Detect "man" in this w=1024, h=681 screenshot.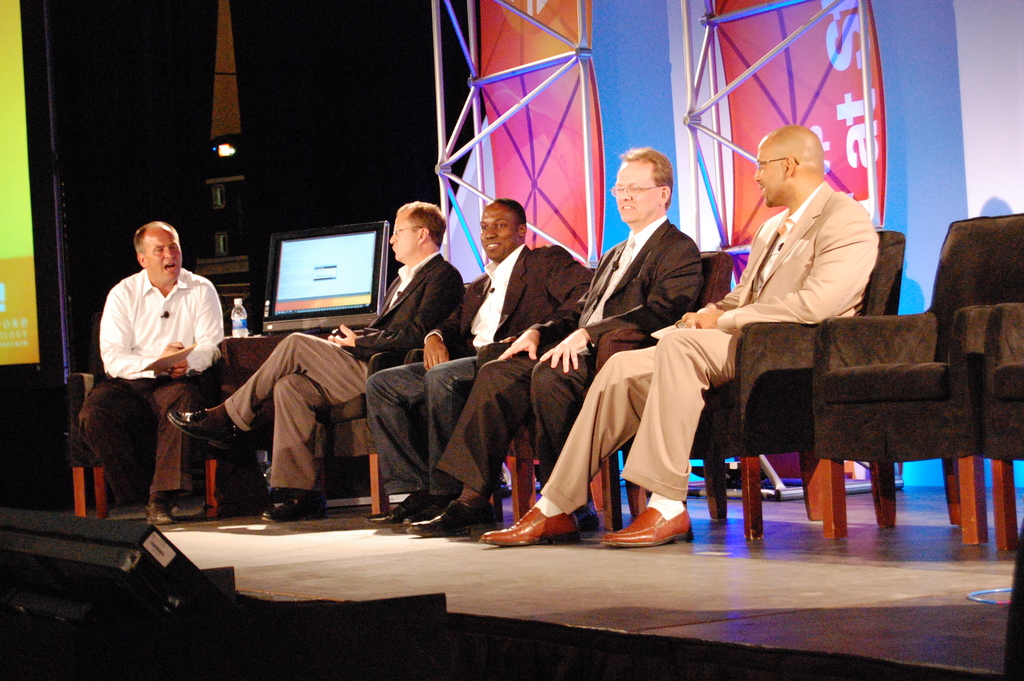
Detection: bbox=(81, 218, 236, 520).
